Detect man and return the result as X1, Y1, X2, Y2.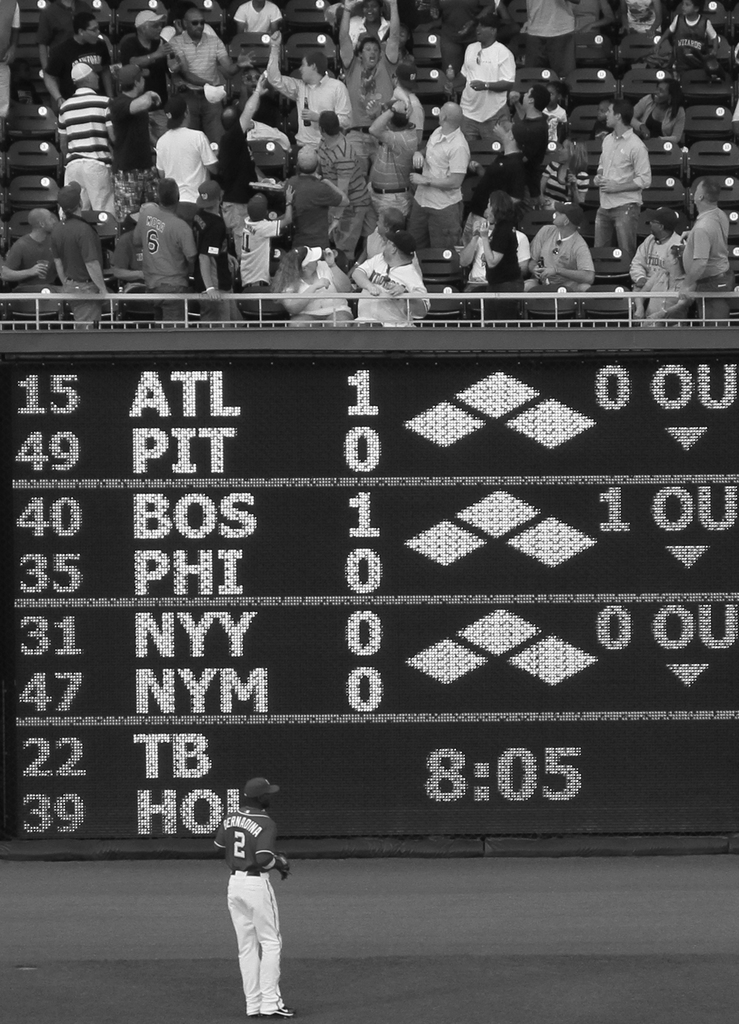
124, 177, 194, 330.
